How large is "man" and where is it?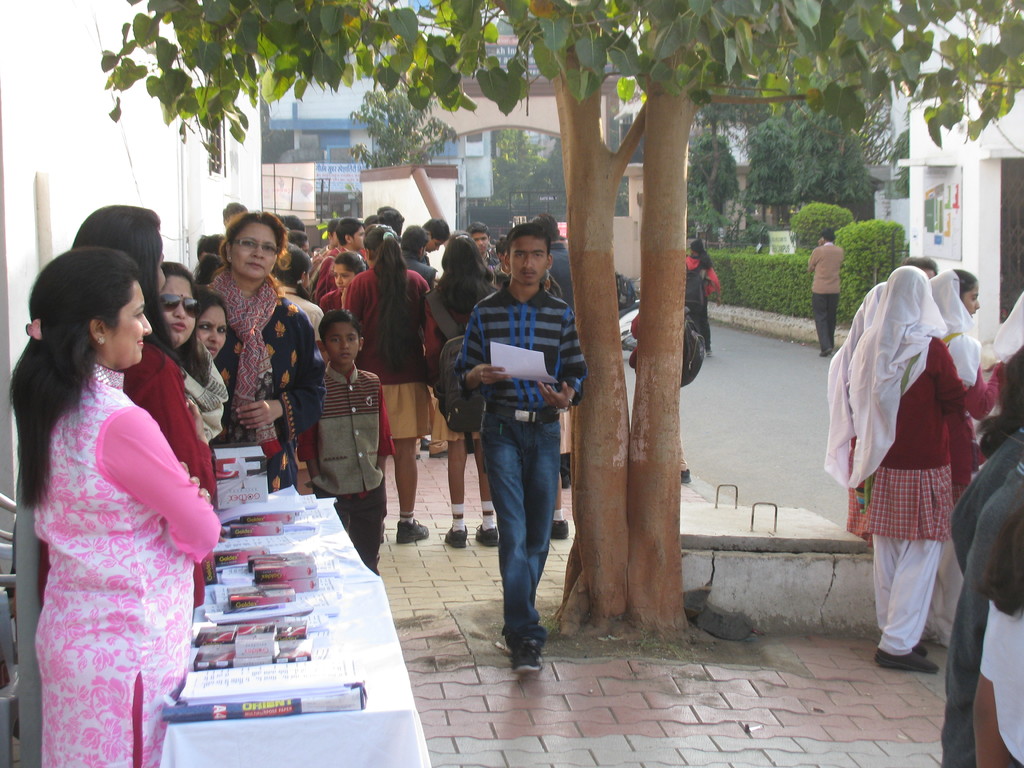
Bounding box: crop(806, 230, 845, 360).
